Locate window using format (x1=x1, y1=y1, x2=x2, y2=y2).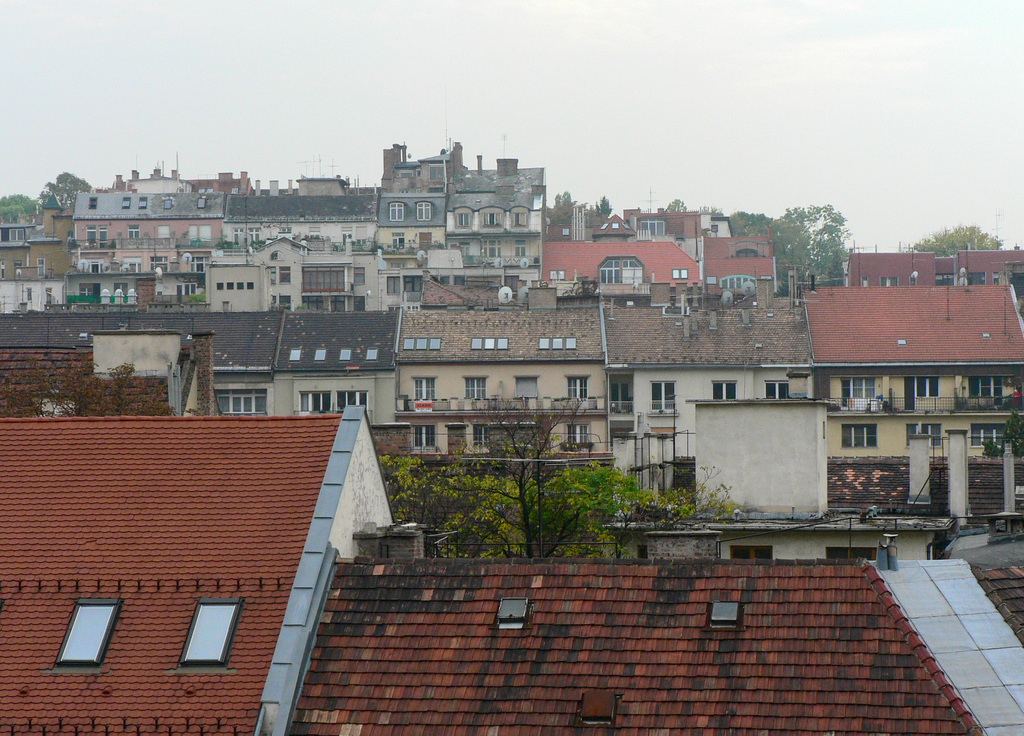
(x1=500, y1=598, x2=529, y2=626).
